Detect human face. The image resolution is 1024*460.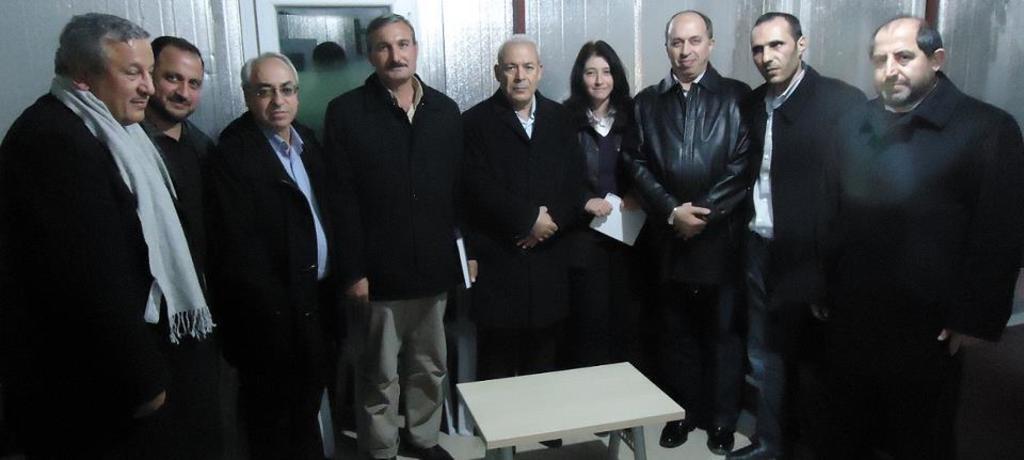
region(249, 67, 301, 128).
